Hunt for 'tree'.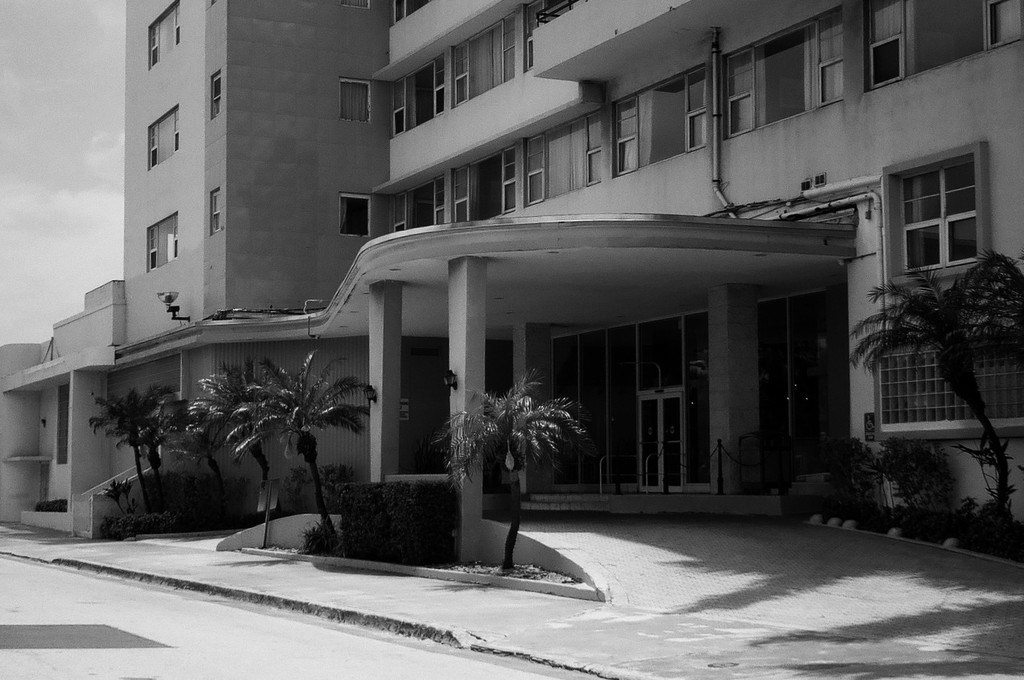
Hunted down at [88, 380, 182, 517].
